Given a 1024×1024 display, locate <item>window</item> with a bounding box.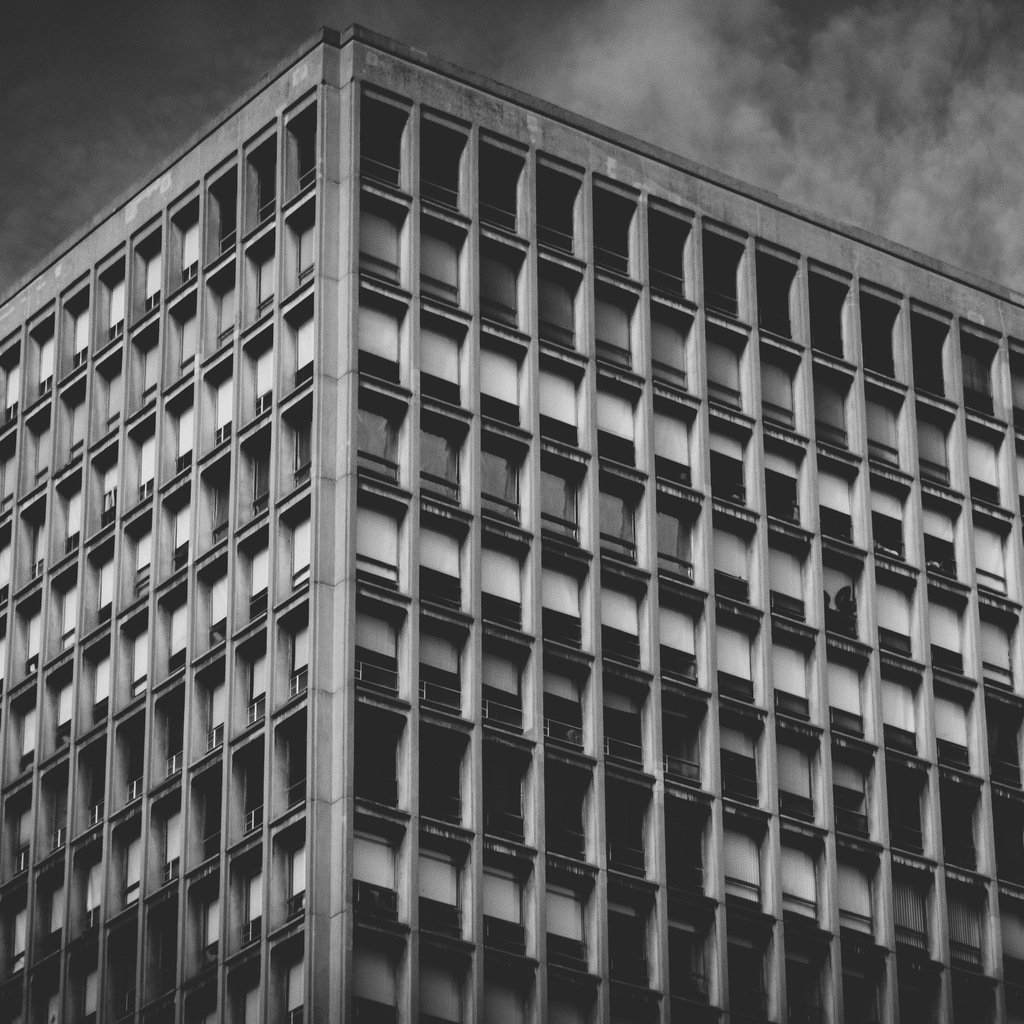
Located: Rect(829, 732, 879, 836).
